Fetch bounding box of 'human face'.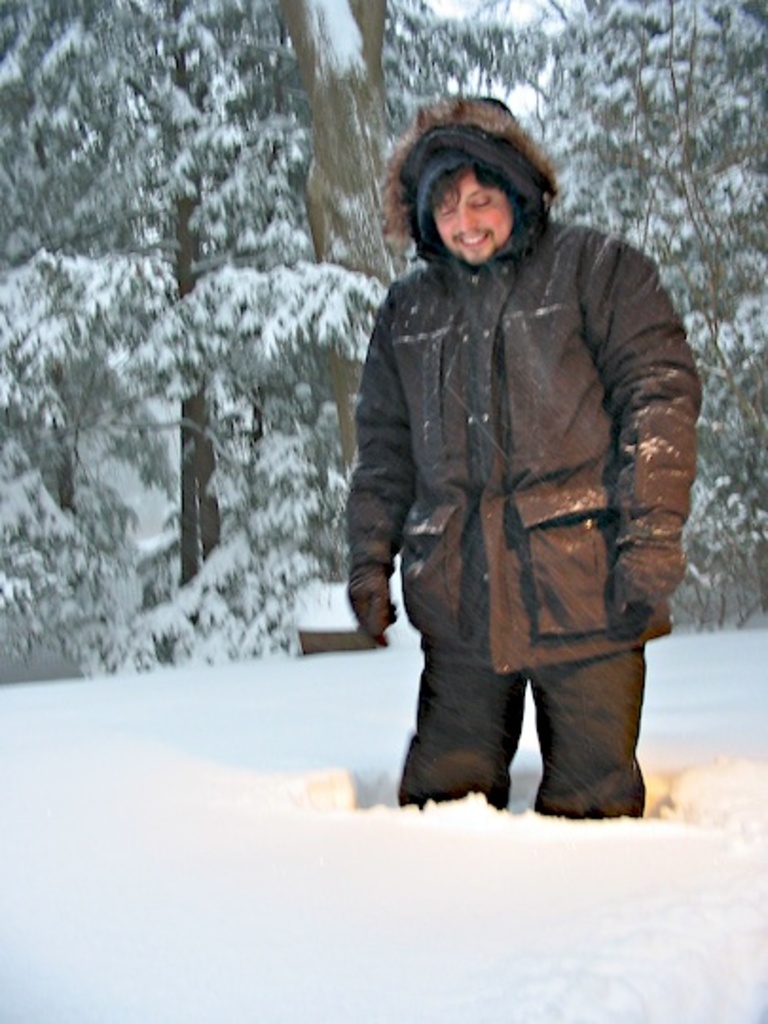
Bbox: [432, 165, 508, 267].
